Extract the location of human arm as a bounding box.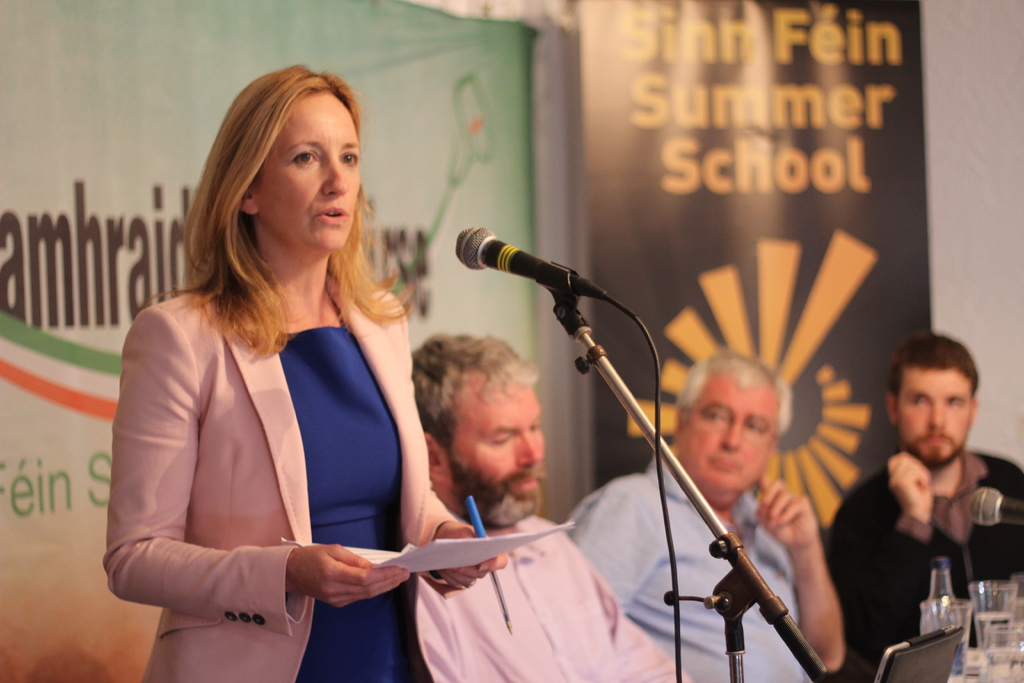
left=733, top=466, right=836, bottom=668.
